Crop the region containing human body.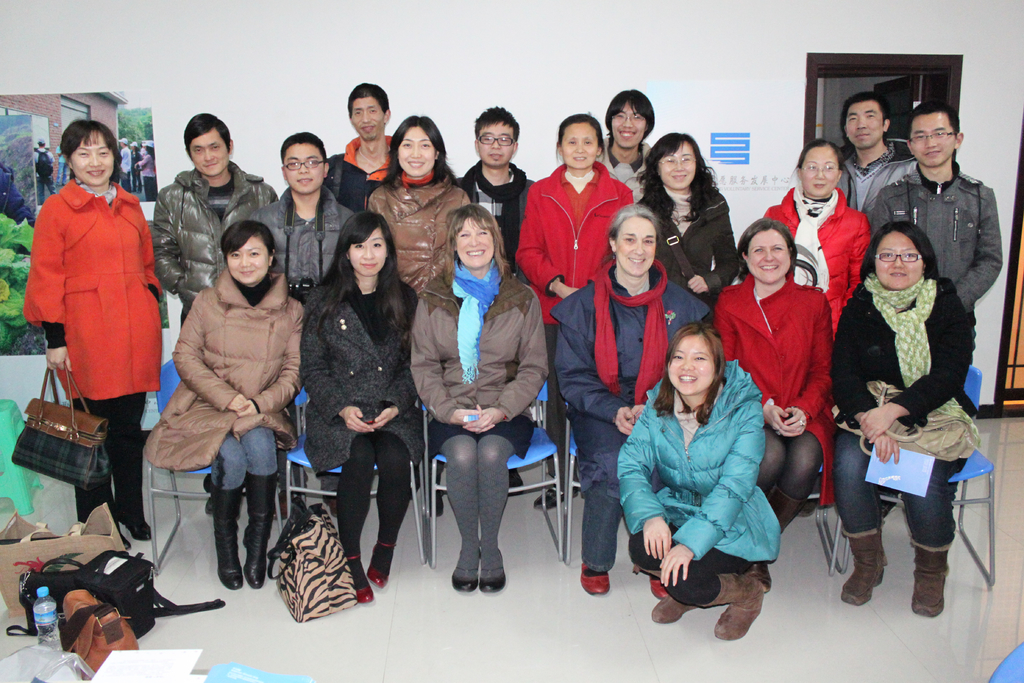
Crop region: crop(301, 273, 423, 604).
